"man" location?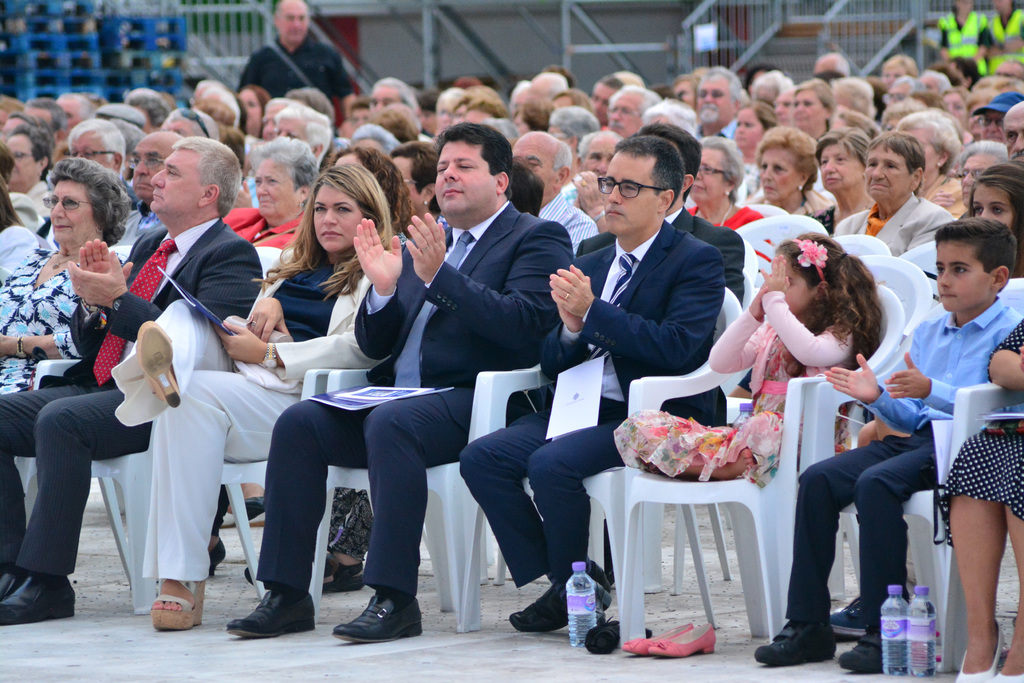
<region>0, 134, 264, 629</region>
